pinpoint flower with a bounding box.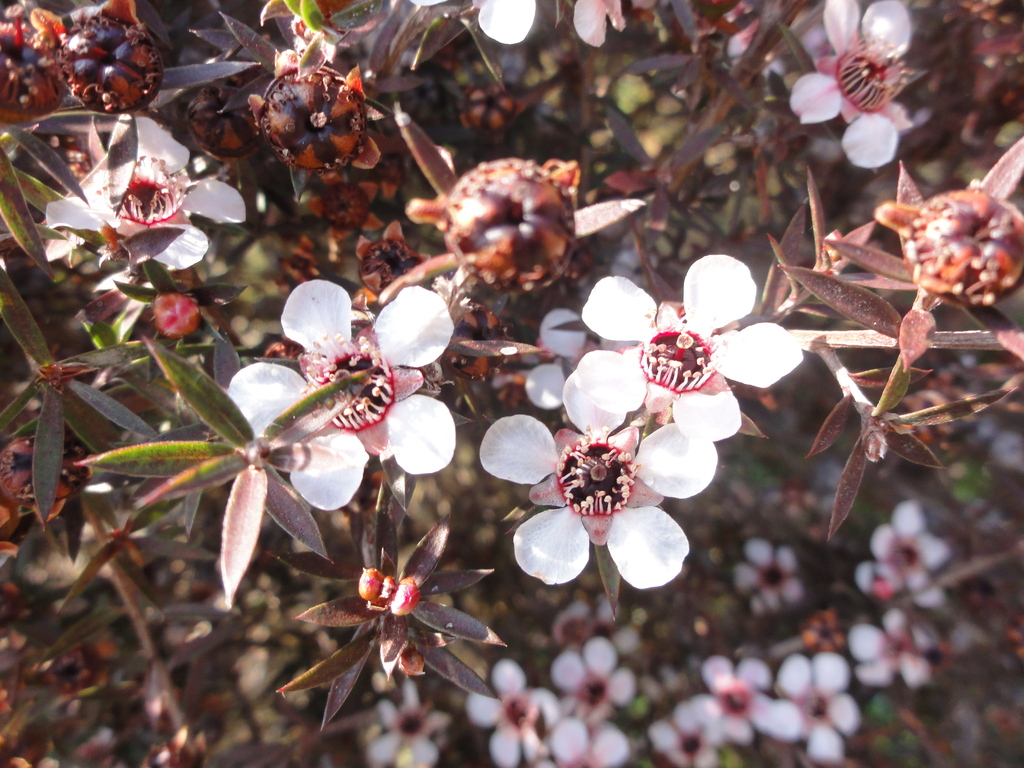
732/536/805/612.
